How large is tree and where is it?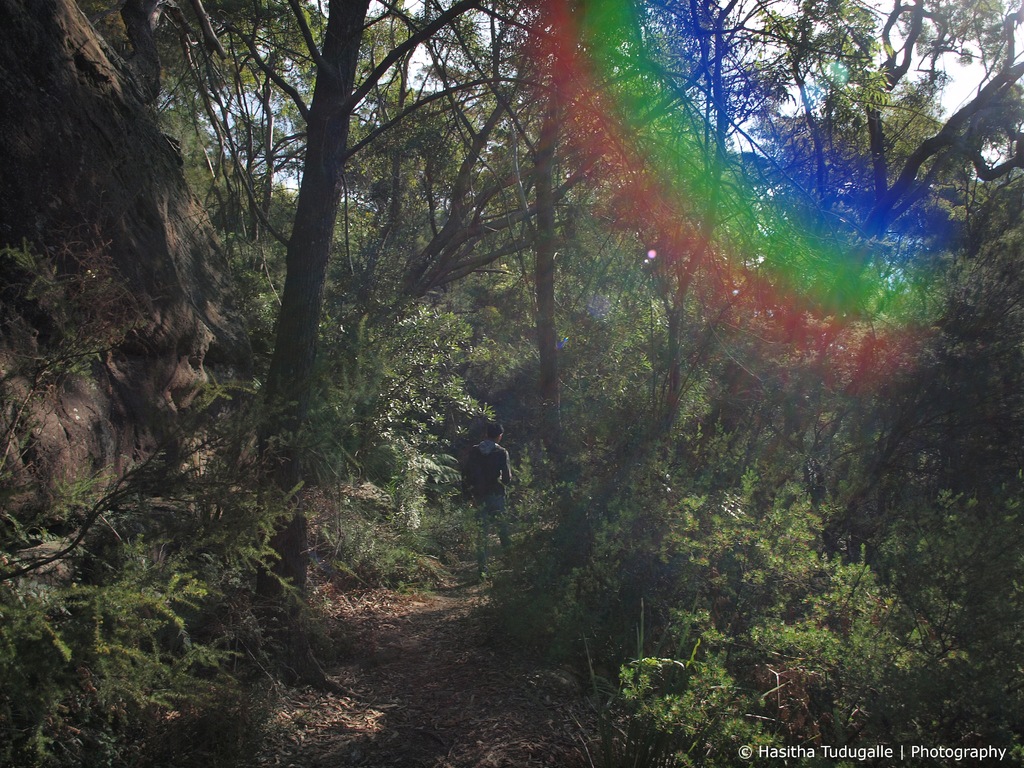
Bounding box: pyautogui.locateOnScreen(730, 0, 1023, 459).
